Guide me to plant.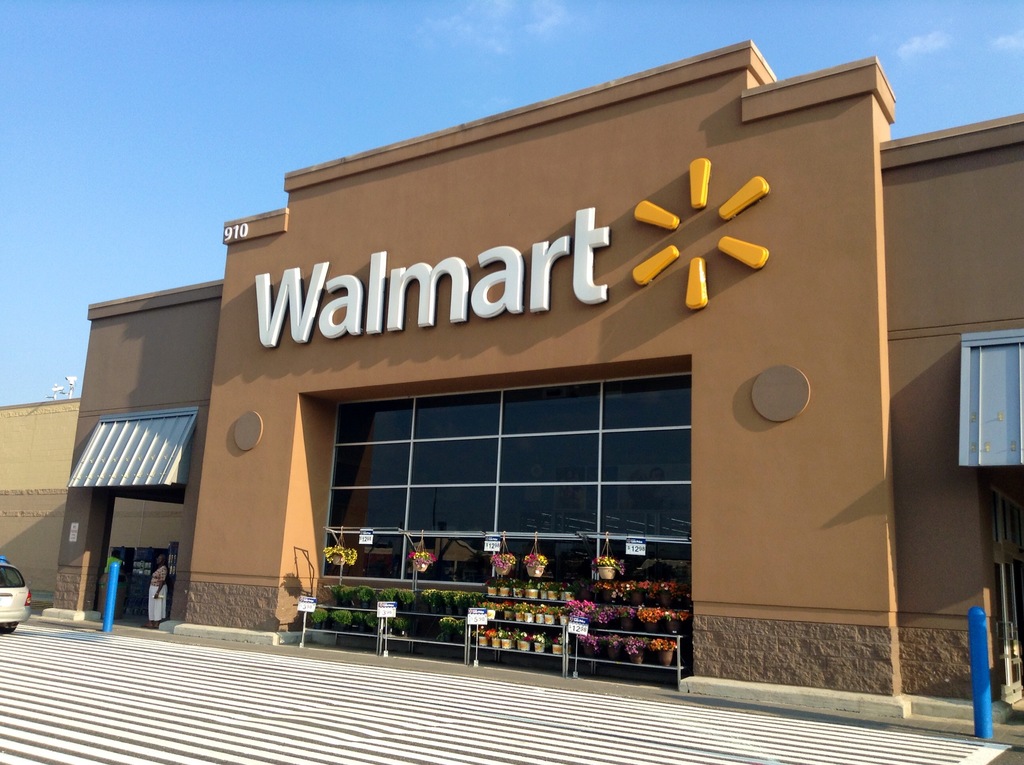
Guidance: (x1=513, y1=604, x2=531, y2=611).
